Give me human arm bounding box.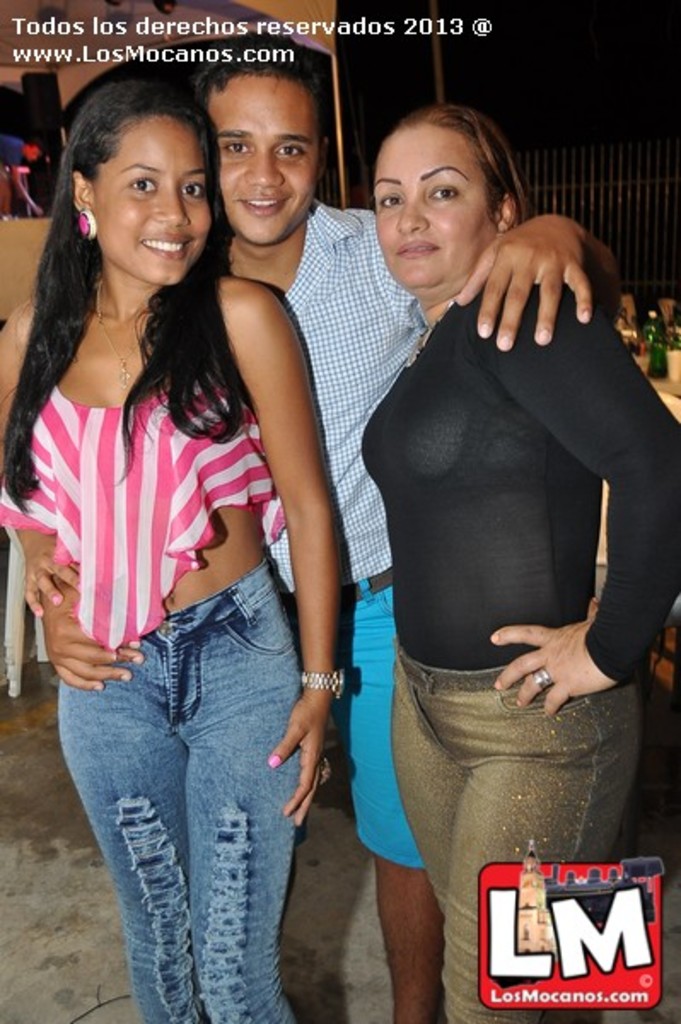
<box>492,307,679,708</box>.
